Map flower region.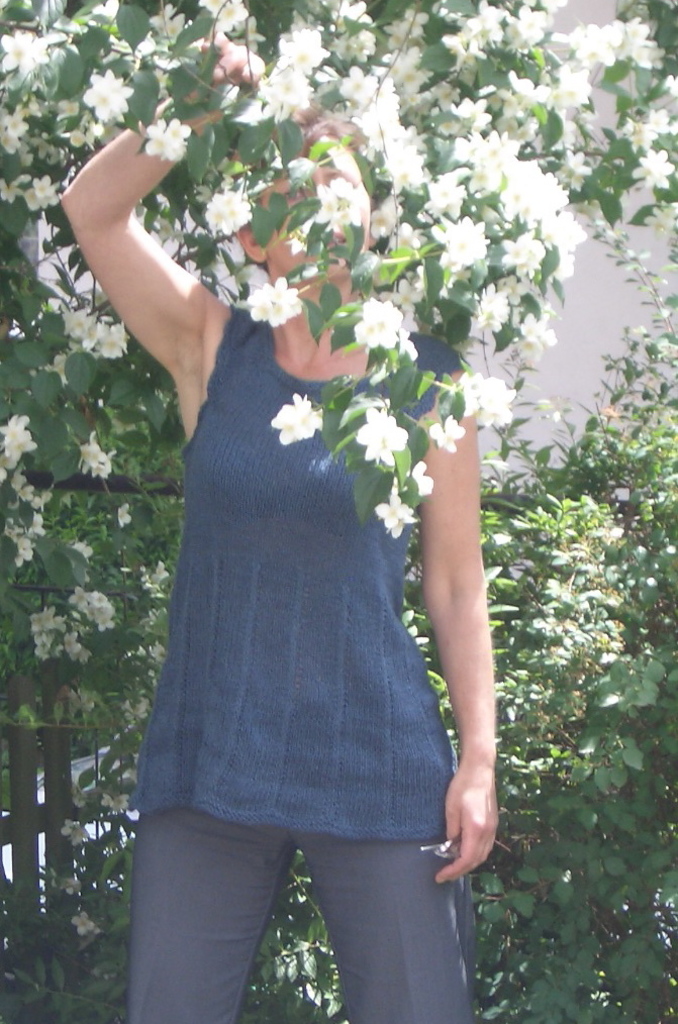
Mapped to bbox(539, 211, 588, 276).
